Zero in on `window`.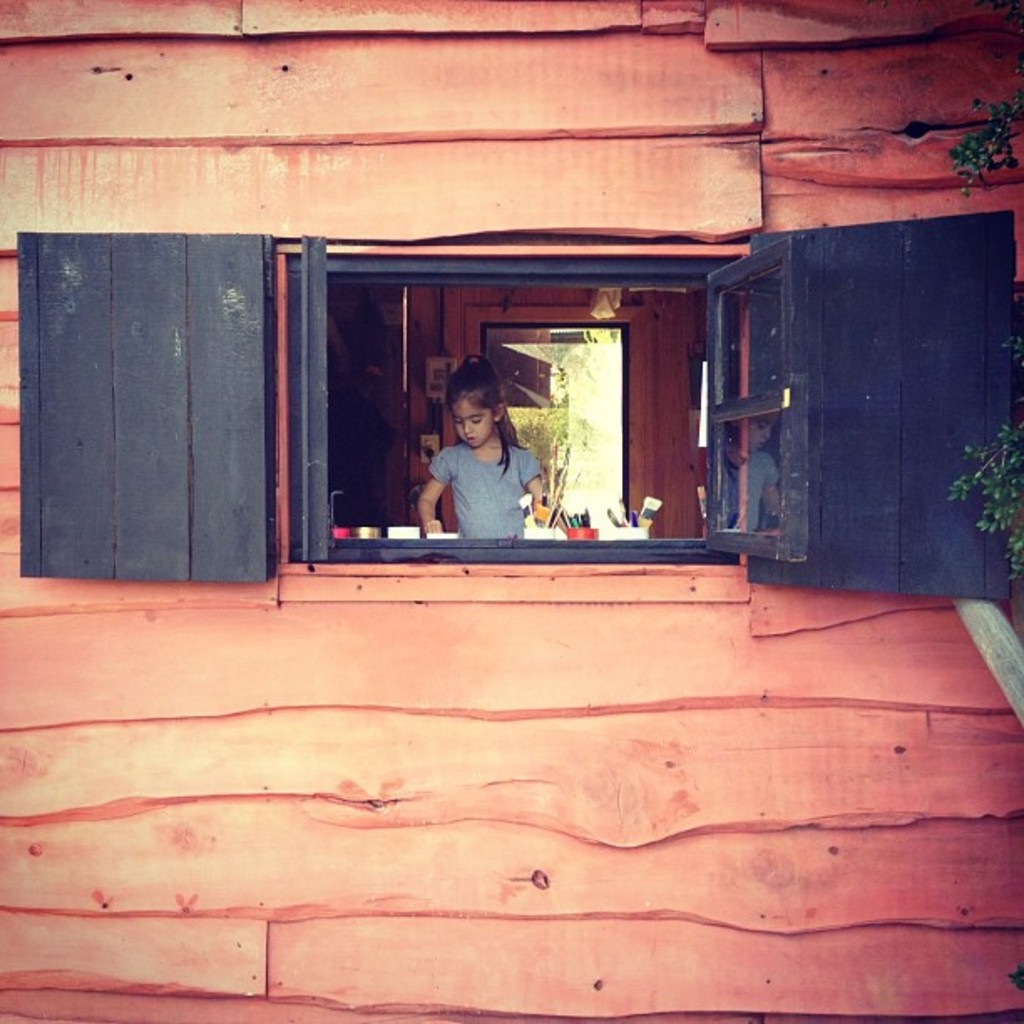
Zeroed in: left=13, top=221, right=1017, bottom=607.
